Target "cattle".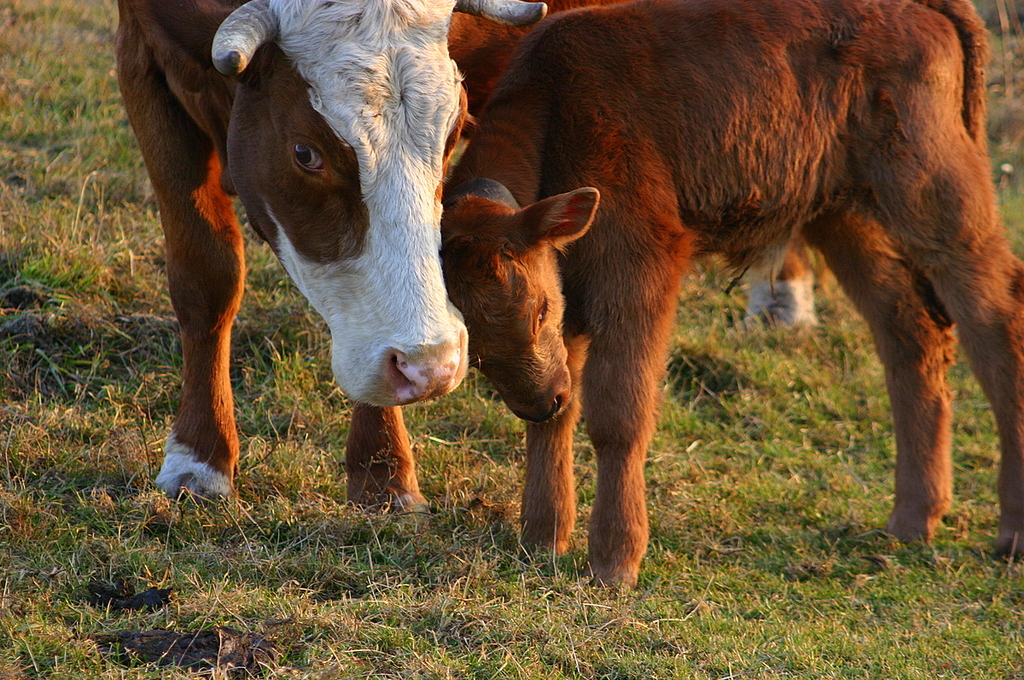
Target region: {"x1": 385, "y1": 0, "x2": 1023, "y2": 593}.
